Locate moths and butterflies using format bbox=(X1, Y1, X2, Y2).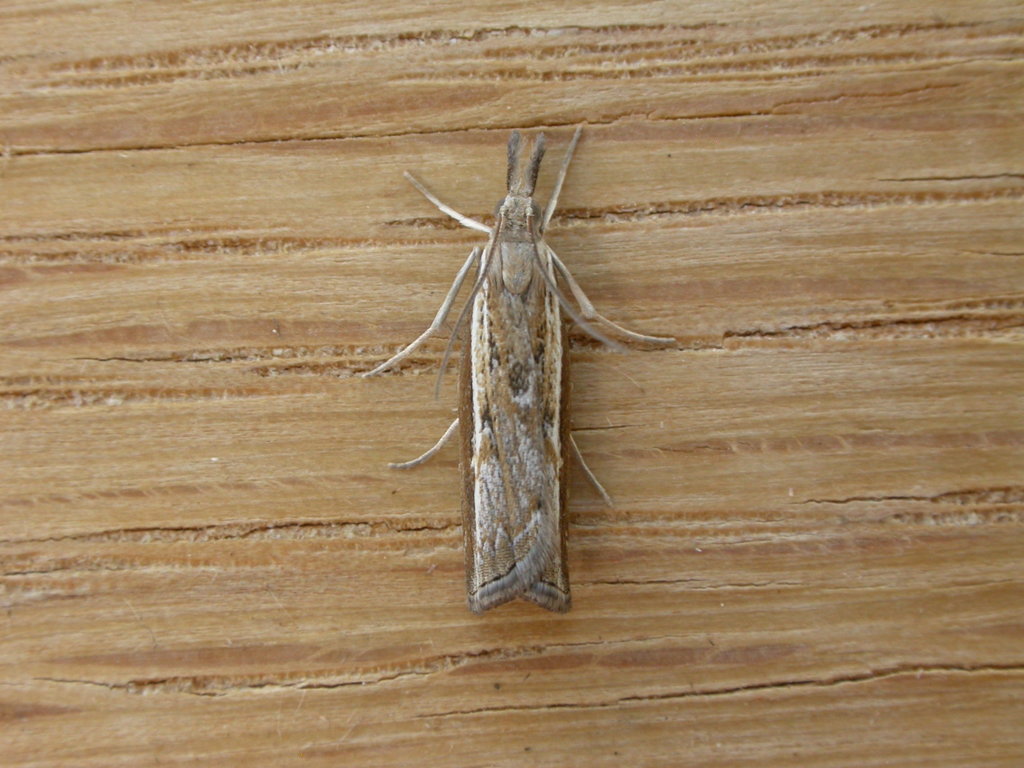
bbox=(357, 124, 675, 616).
